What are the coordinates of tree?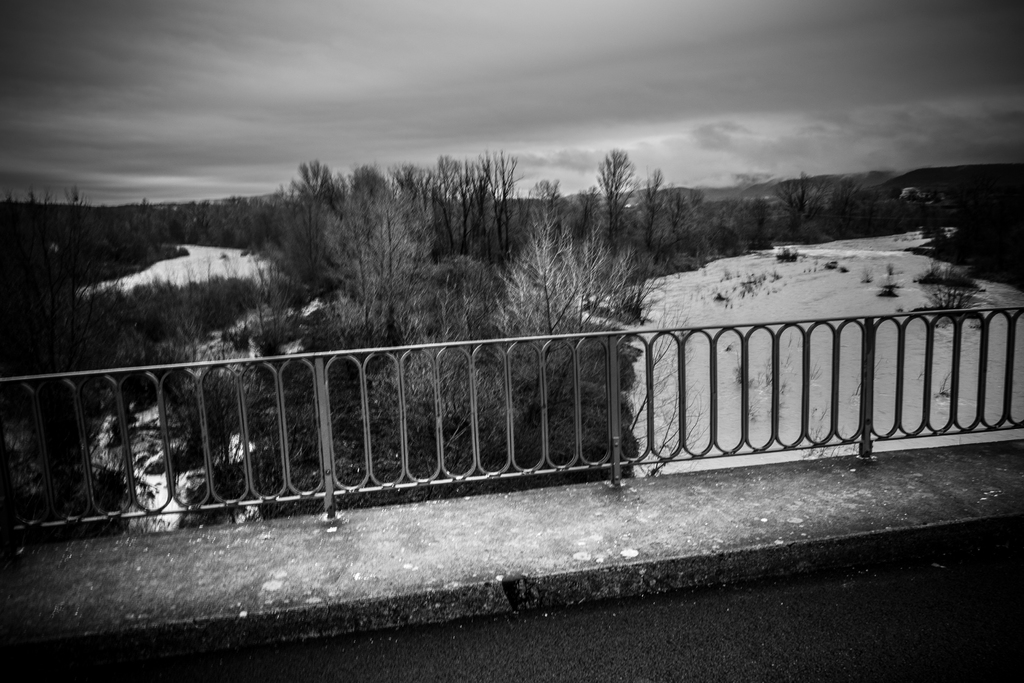
[579, 155, 635, 270].
